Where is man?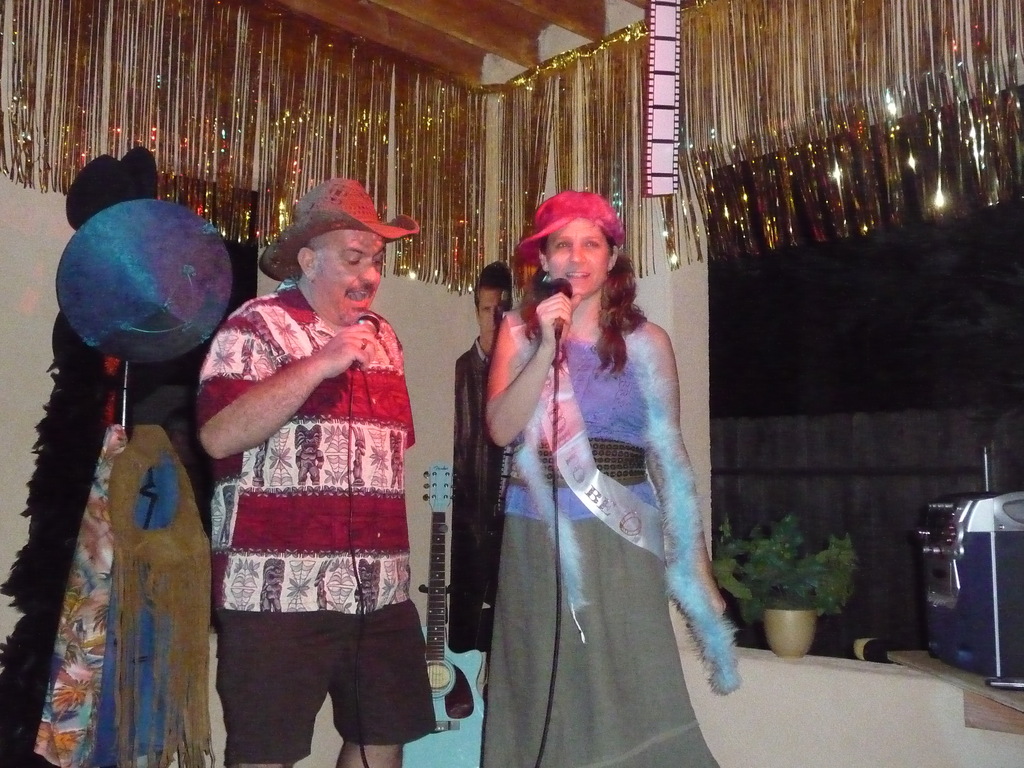
left=460, top=264, right=515, bottom=651.
